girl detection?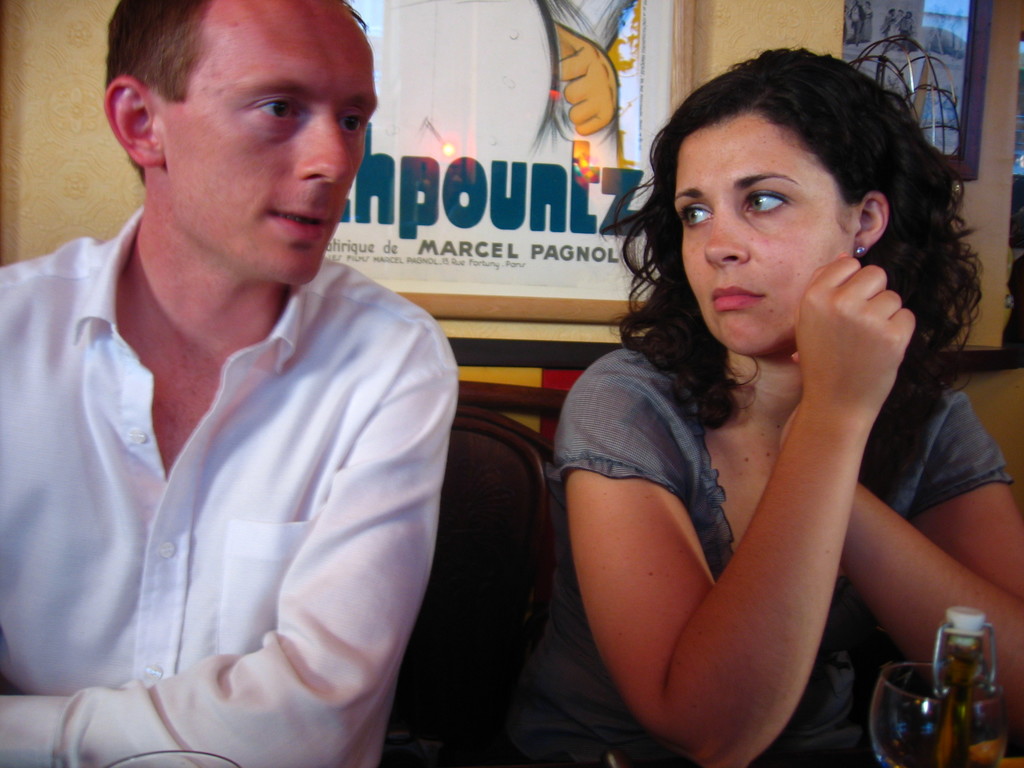
rect(527, 42, 1023, 767)
